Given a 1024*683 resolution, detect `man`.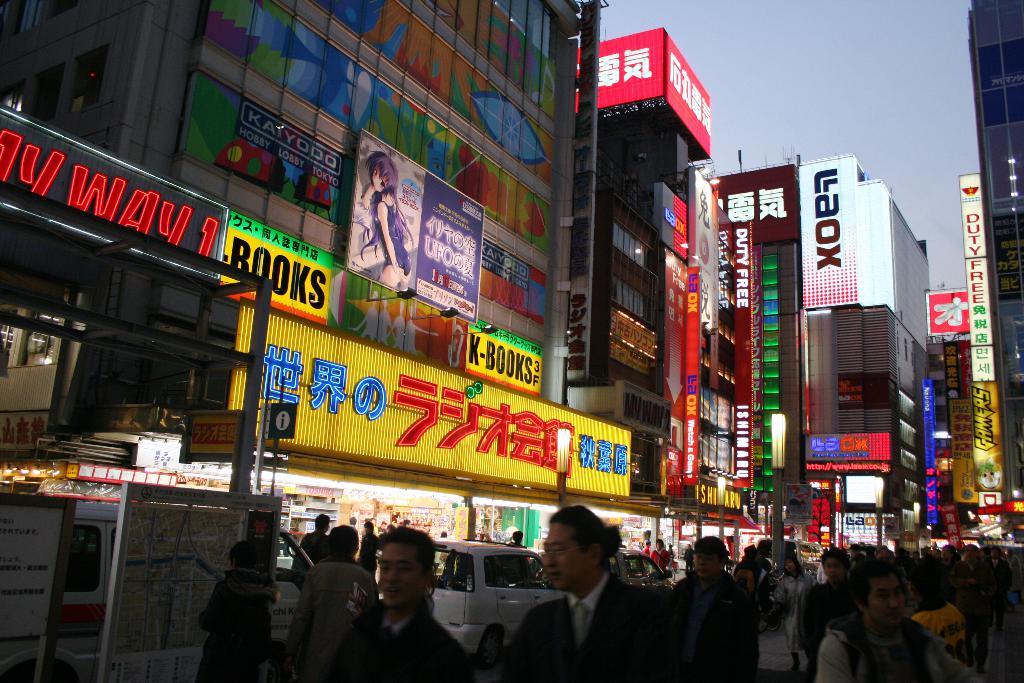
[x1=334, y1=526, x2=474, y2=682].
